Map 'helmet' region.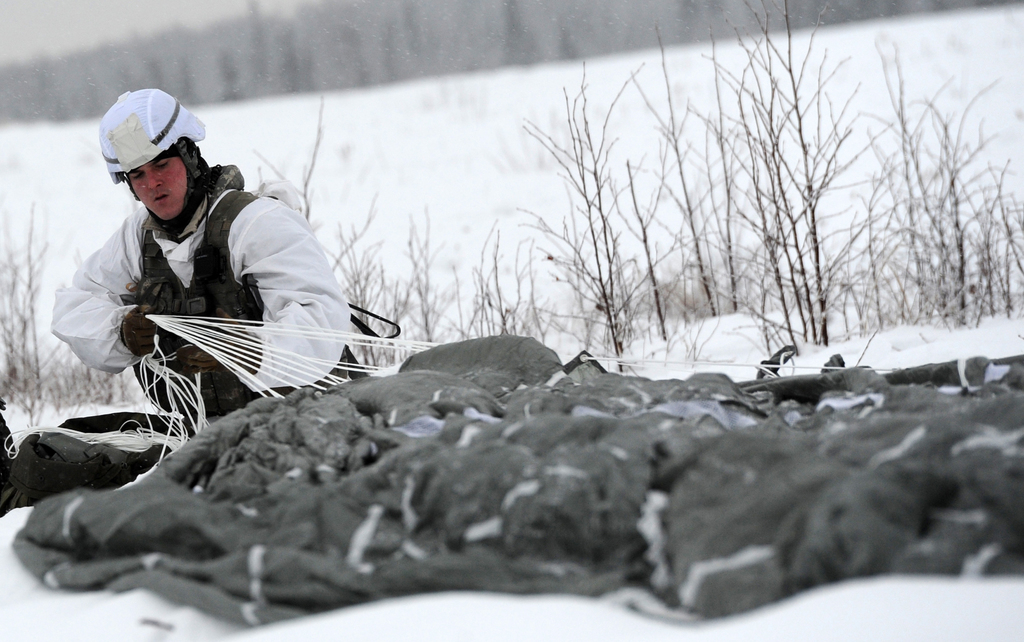
Mapped to 92, 90, 205, 237.
